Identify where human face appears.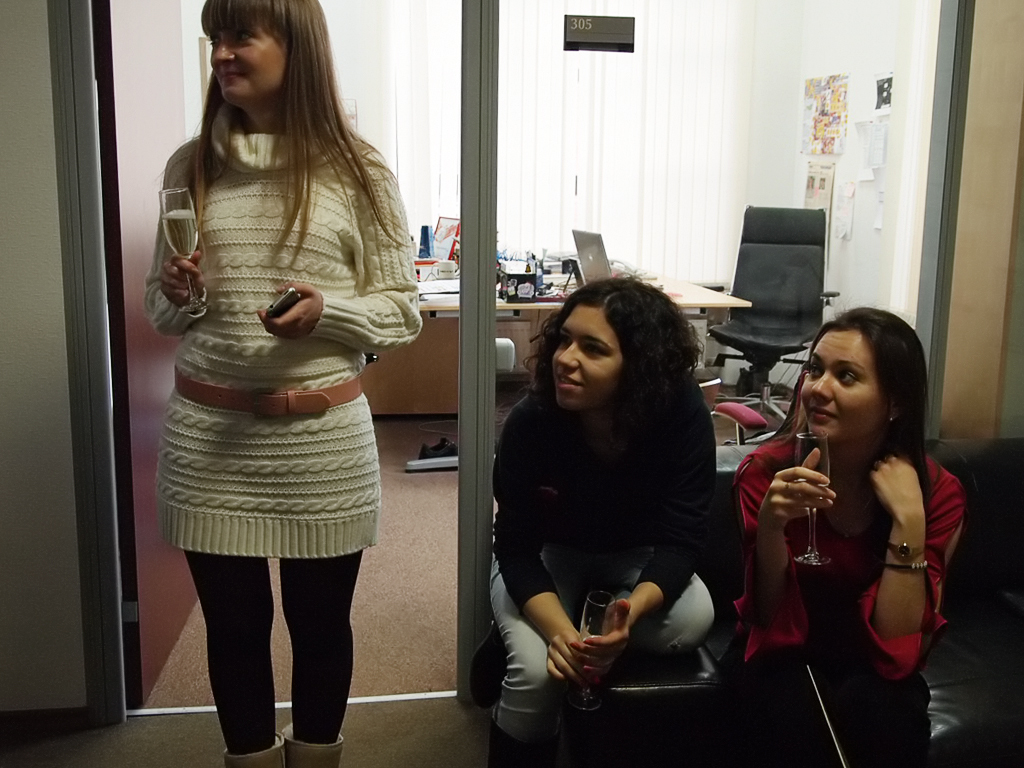
Appears at 548/313/631/410.
